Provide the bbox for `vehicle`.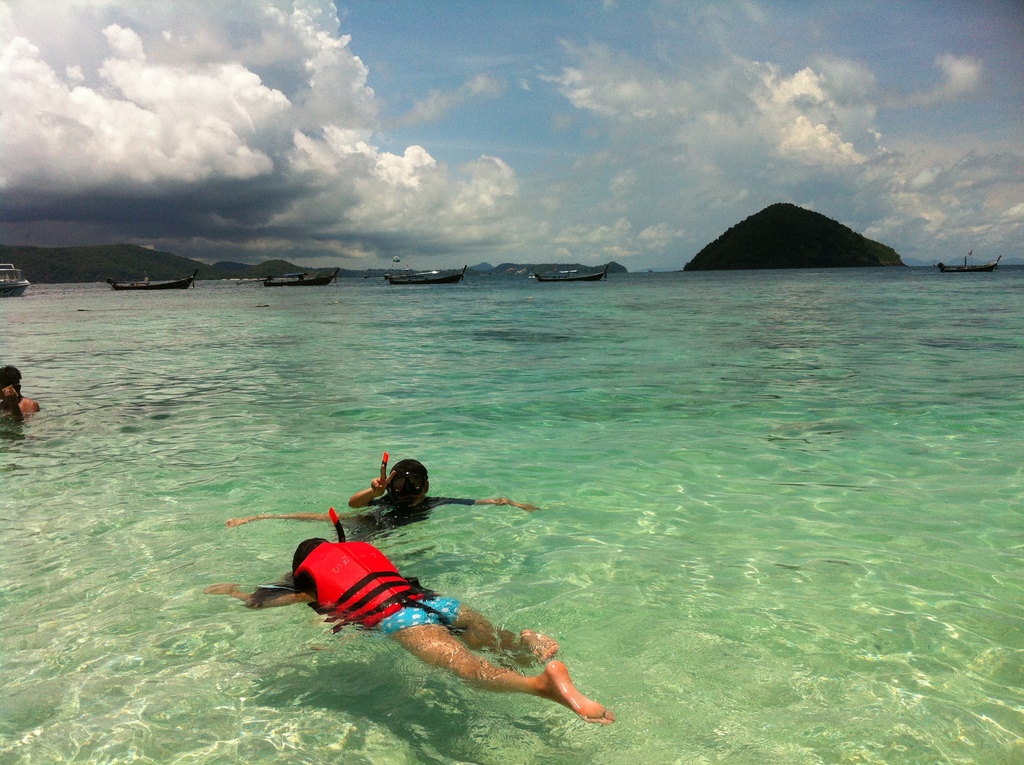
[107, 268, 198, 294].
